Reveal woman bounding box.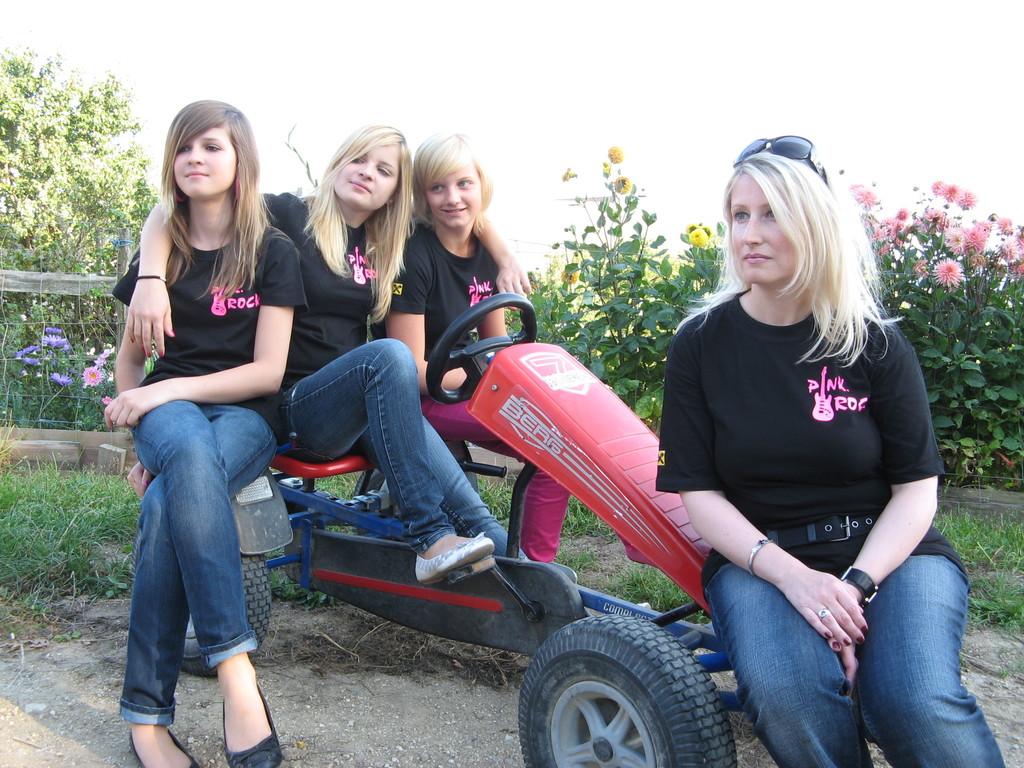
Revealed: (258, 122, 499, 585).
